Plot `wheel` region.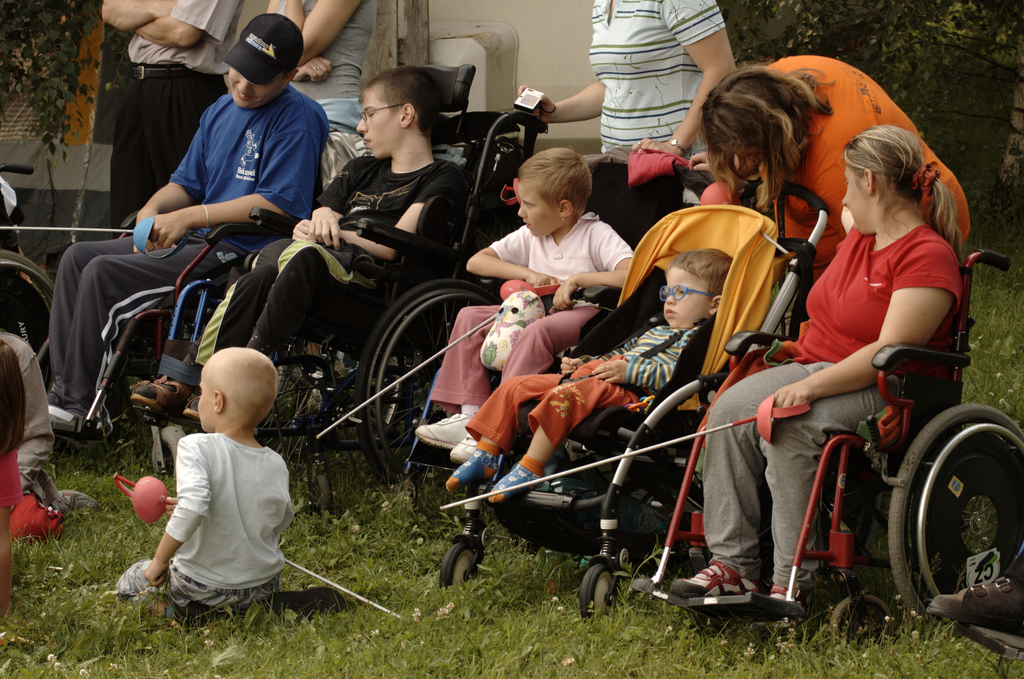
Plotted at rect(353, 277, 504, 492).
